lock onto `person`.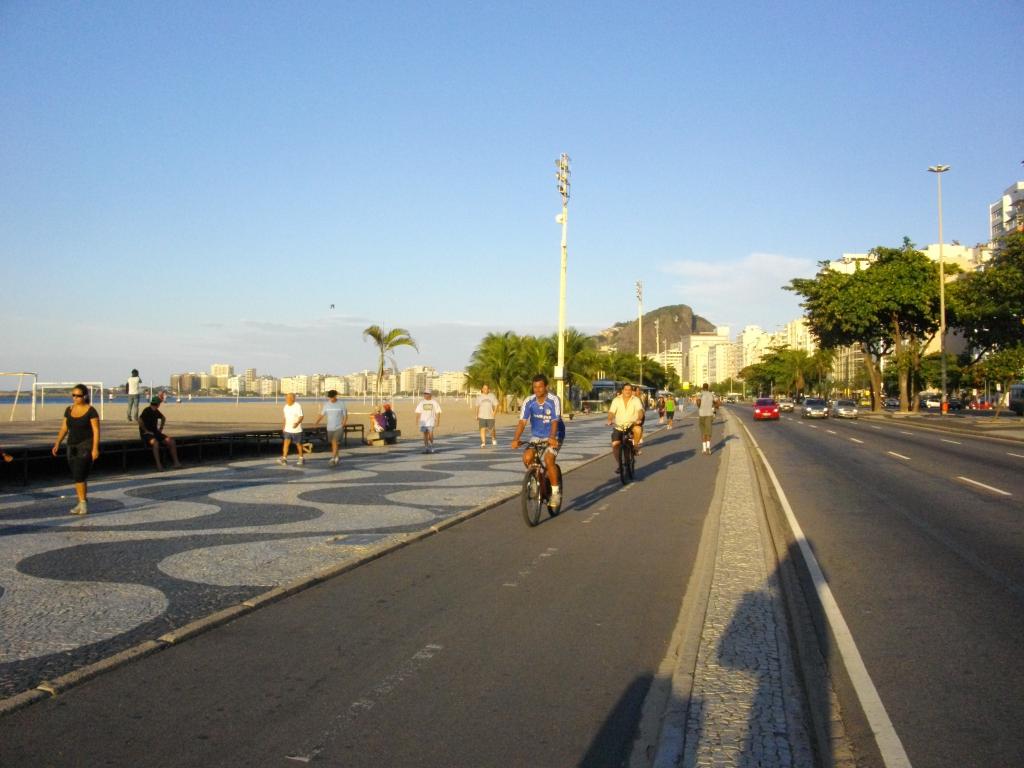
Locked: box=[52, 385, 103, 519].
